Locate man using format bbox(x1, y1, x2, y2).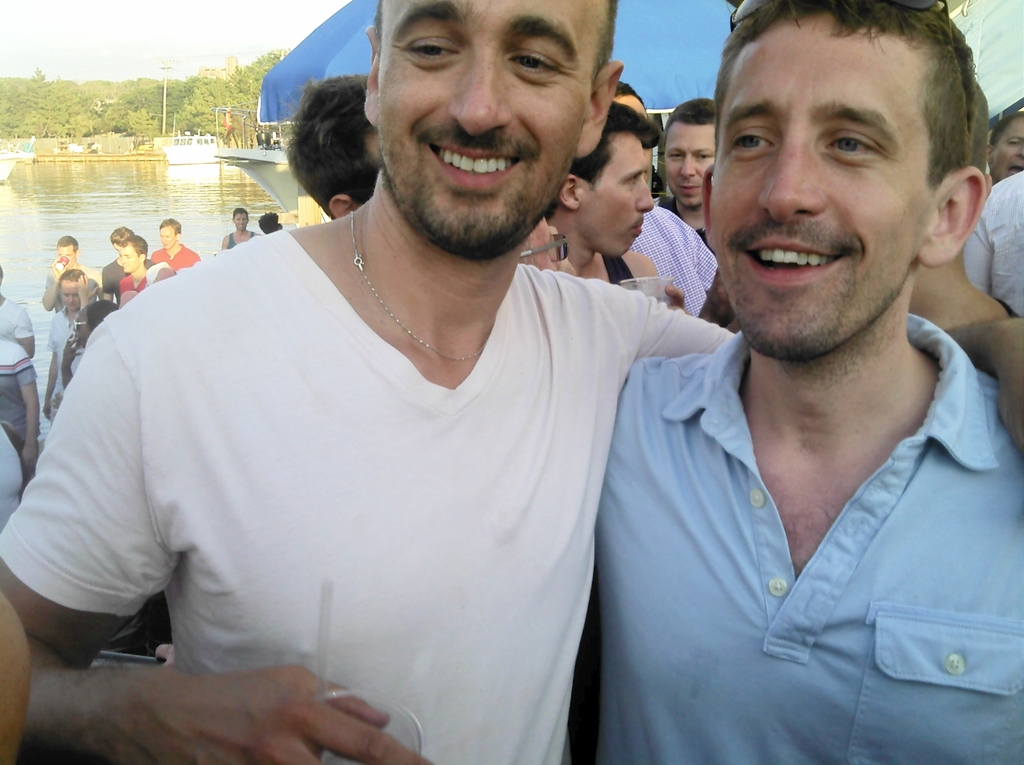
bbox(102, 227, 156, 305).
